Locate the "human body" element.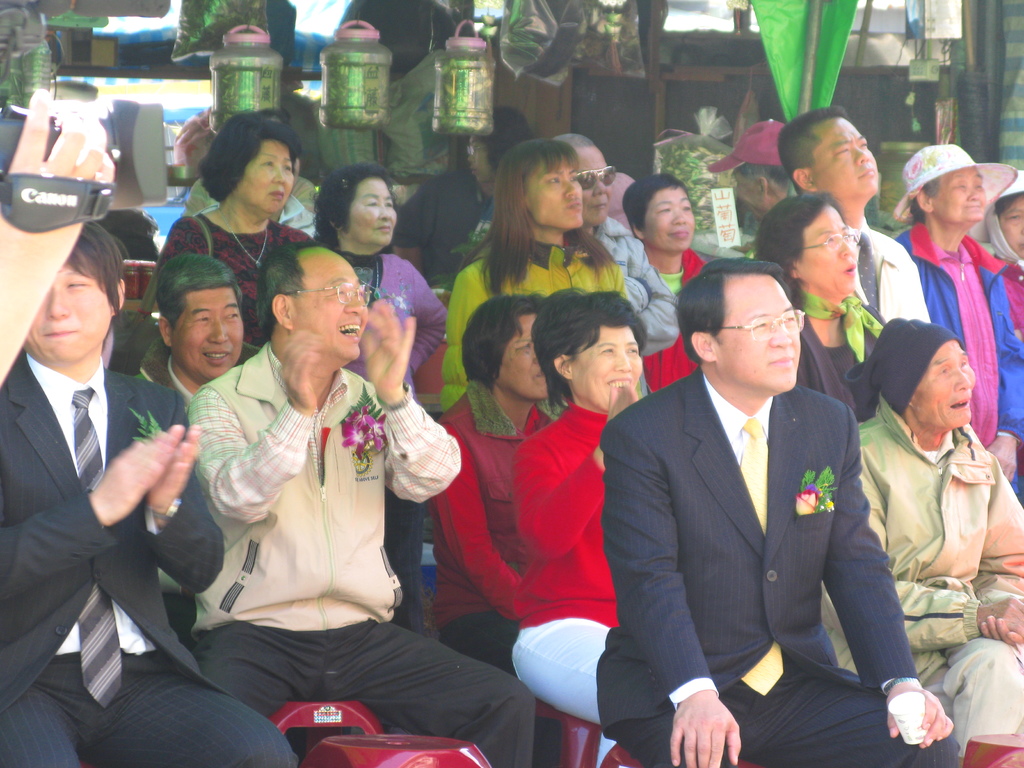
Element bbox: 180 231 424 767.
